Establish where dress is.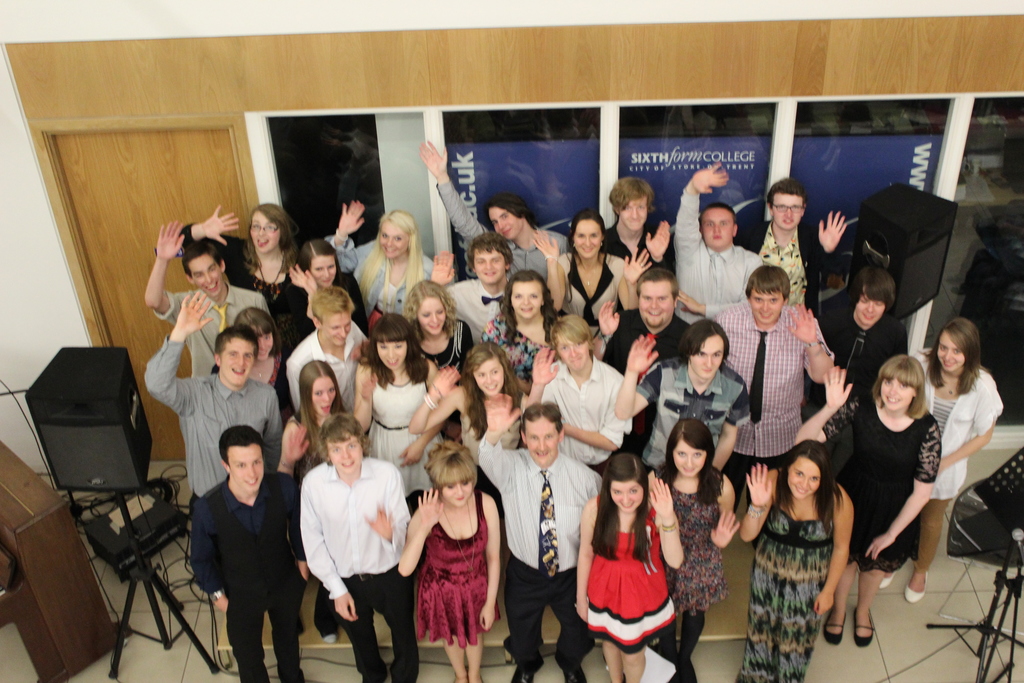
Established at <box>155,222,291,409</box>.
